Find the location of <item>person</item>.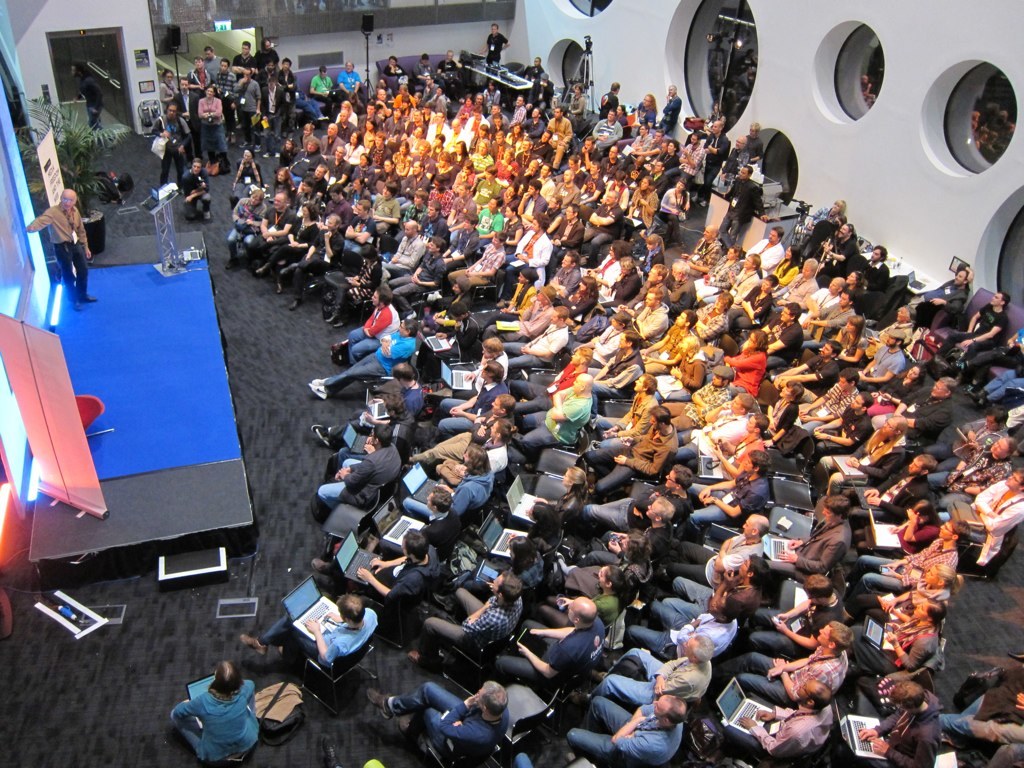
Location: 433:302:488:360.
